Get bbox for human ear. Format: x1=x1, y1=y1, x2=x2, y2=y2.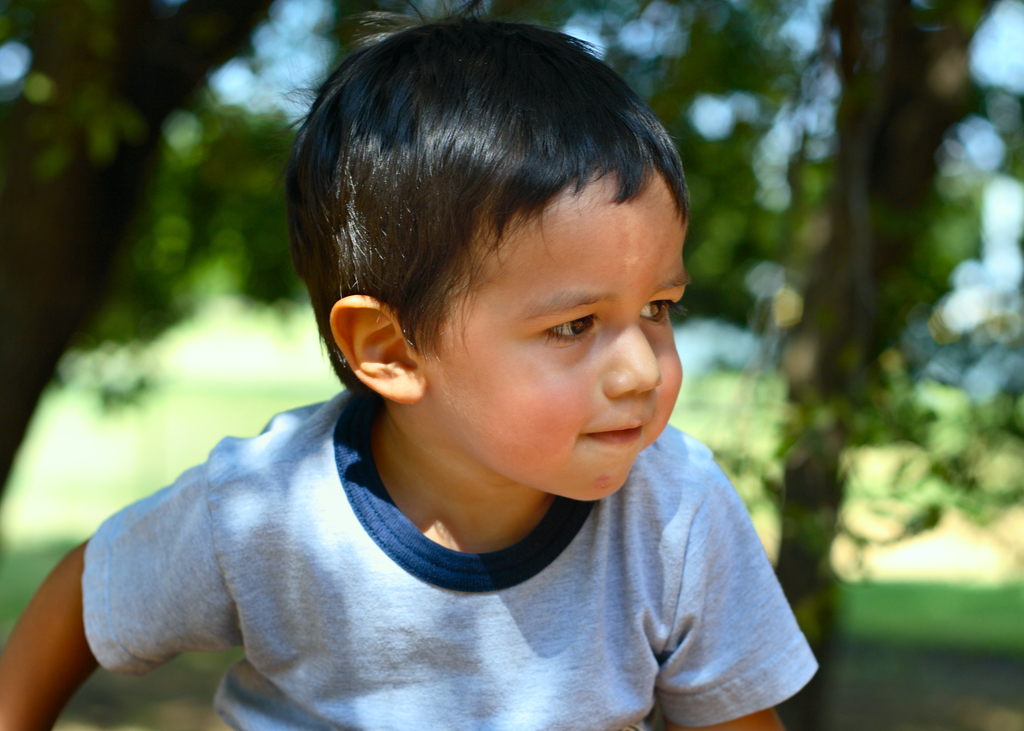
x1=326, y1=291, x2=429, y2=405.
